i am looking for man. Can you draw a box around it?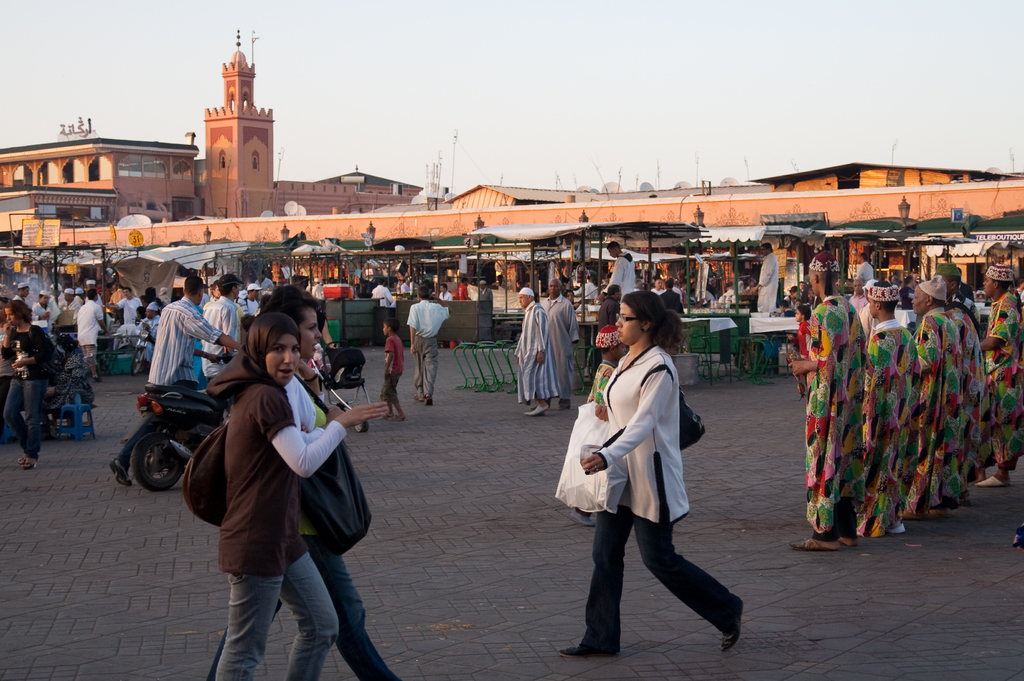
Sure, the bounding box is BBox(538, 276, 579, 410).
